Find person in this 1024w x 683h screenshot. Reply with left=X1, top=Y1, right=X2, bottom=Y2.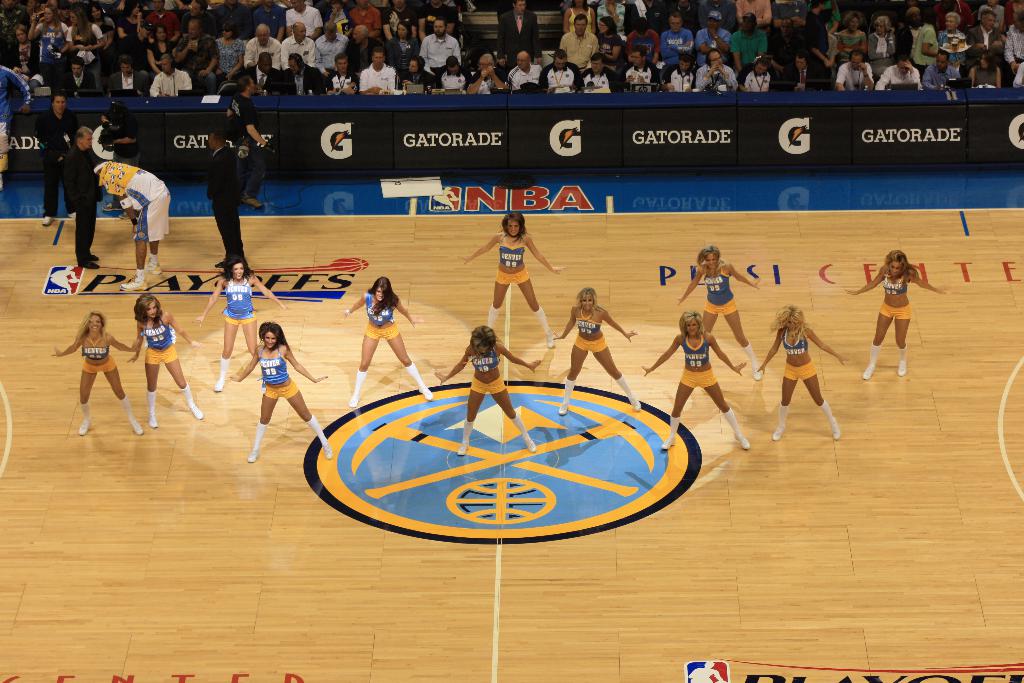
left=0, top=64, right=30, bottom=194.
